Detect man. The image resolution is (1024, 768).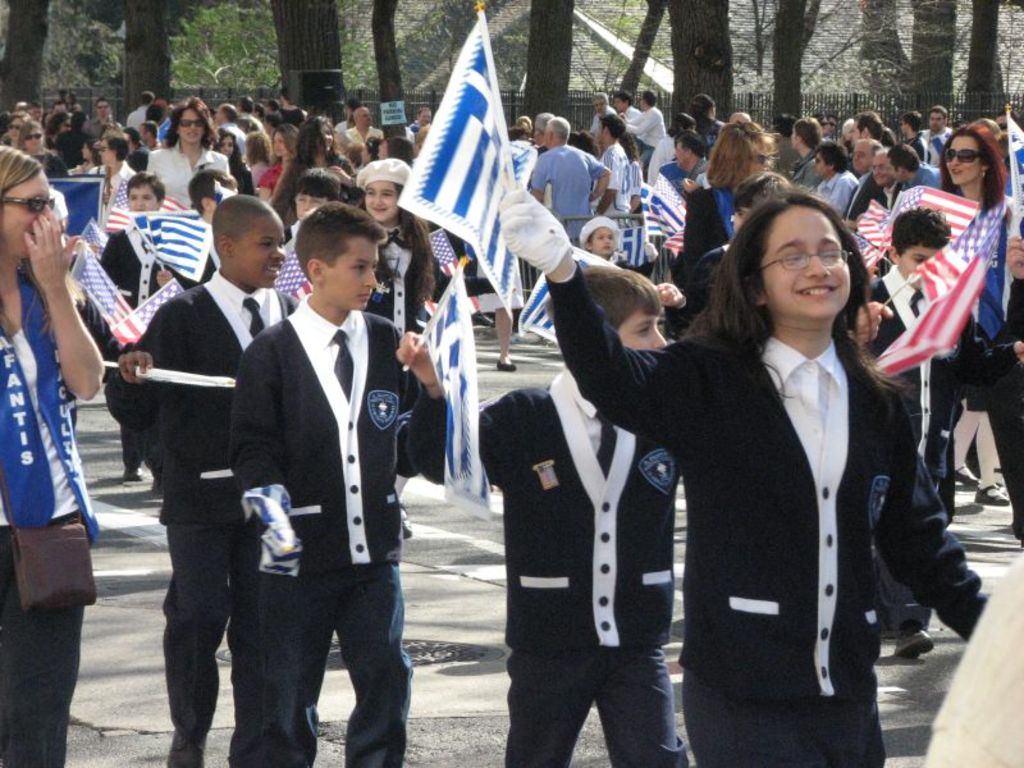
(214,96,243,161).
